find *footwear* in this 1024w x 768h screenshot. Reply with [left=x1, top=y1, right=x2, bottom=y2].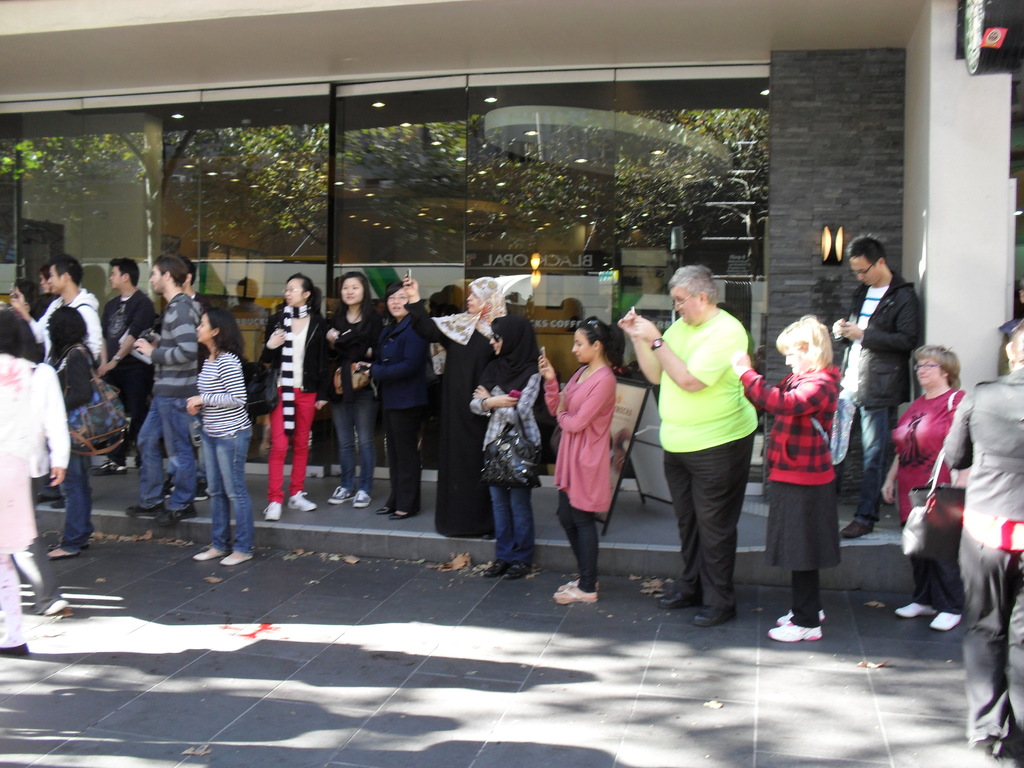
[left=328, top=487, right=374, bottom=507].
